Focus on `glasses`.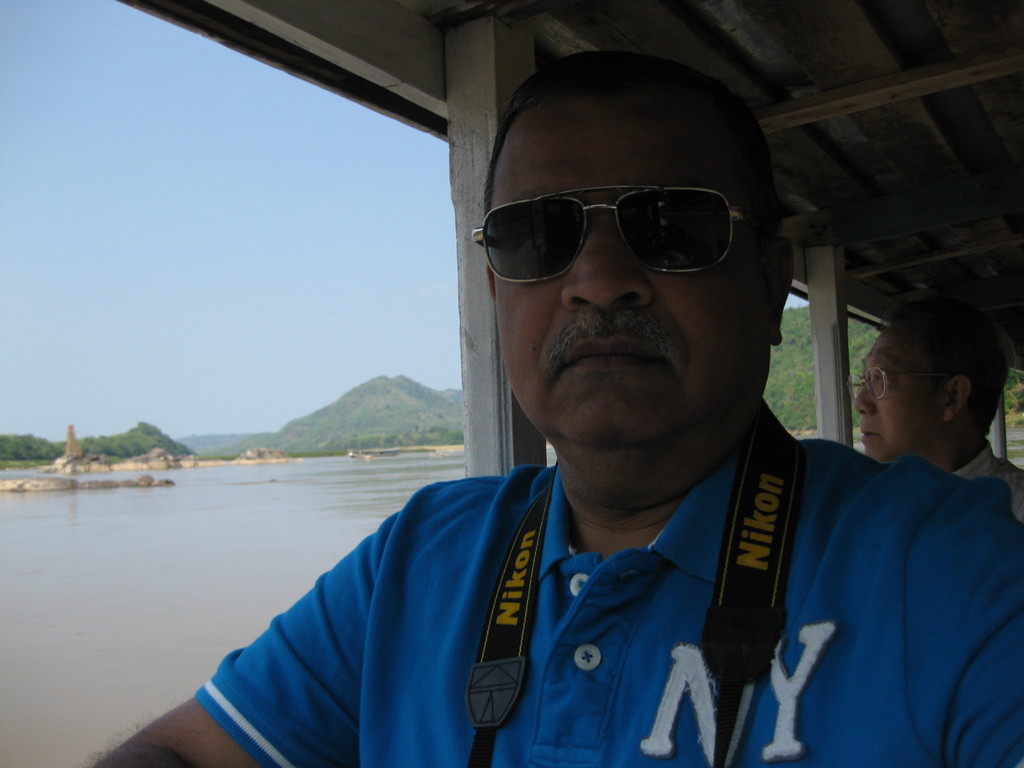
Focused at 468 188 790 283.
